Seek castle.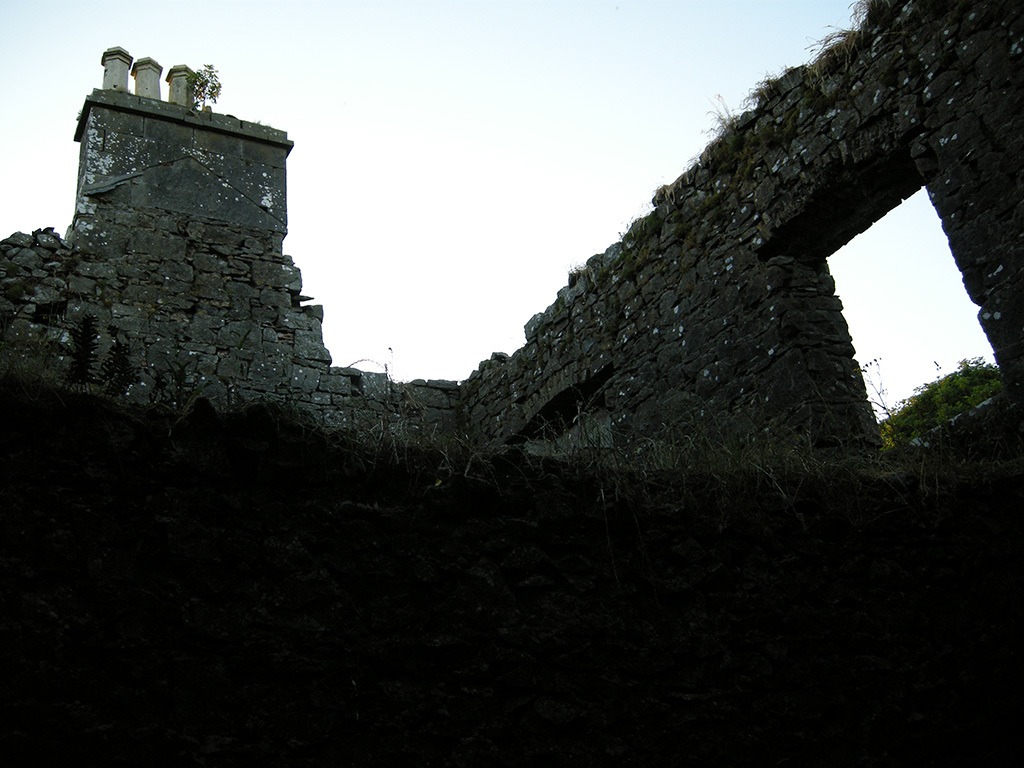
(0, 0, 1023, 484).
